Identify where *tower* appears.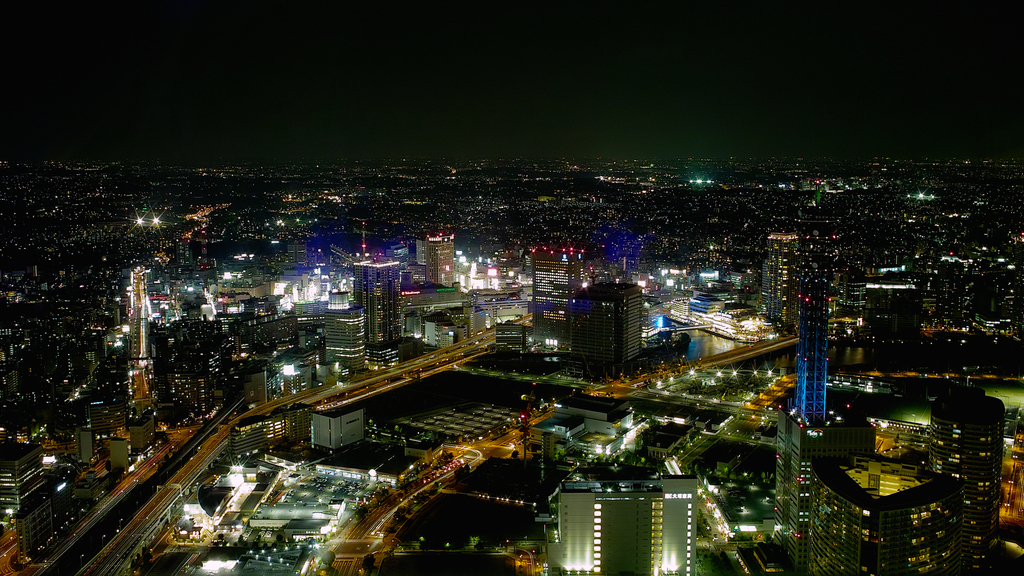
Appears at left=924, top=388, right=1005, bottom=575.
